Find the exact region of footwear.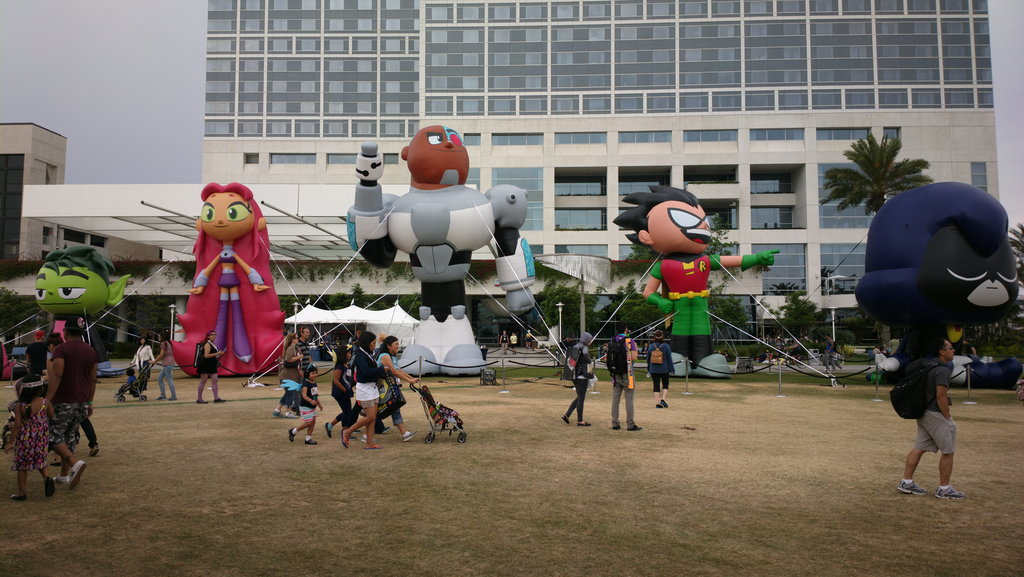
Exact region: locate(576, 419, 592, 427).
